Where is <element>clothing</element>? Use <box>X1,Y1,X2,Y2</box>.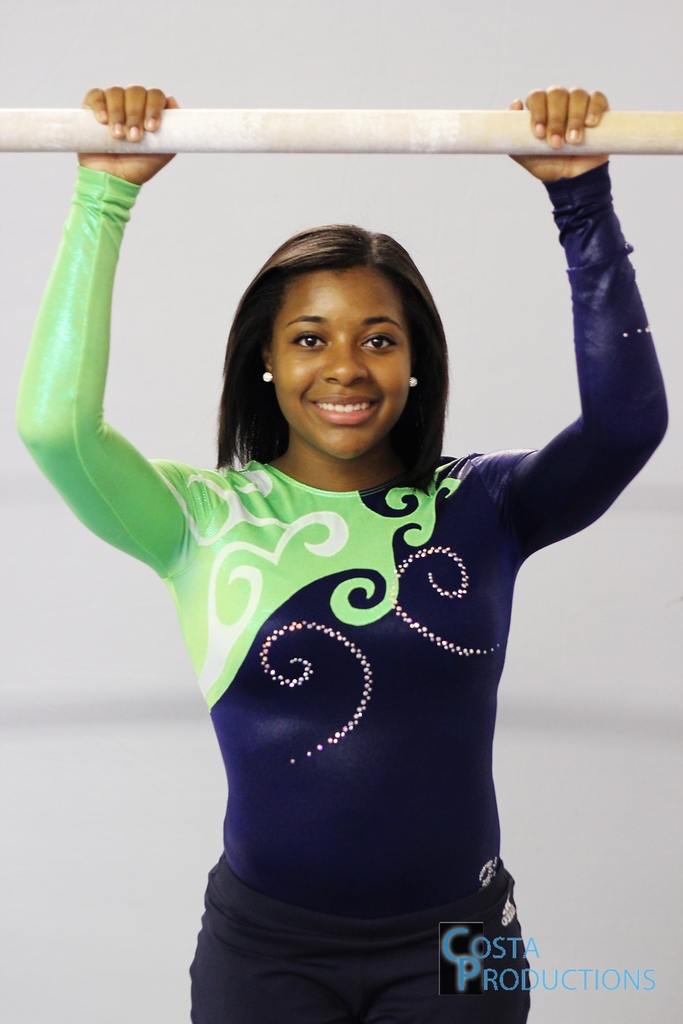
<box>14,161,673,1023</box>.
